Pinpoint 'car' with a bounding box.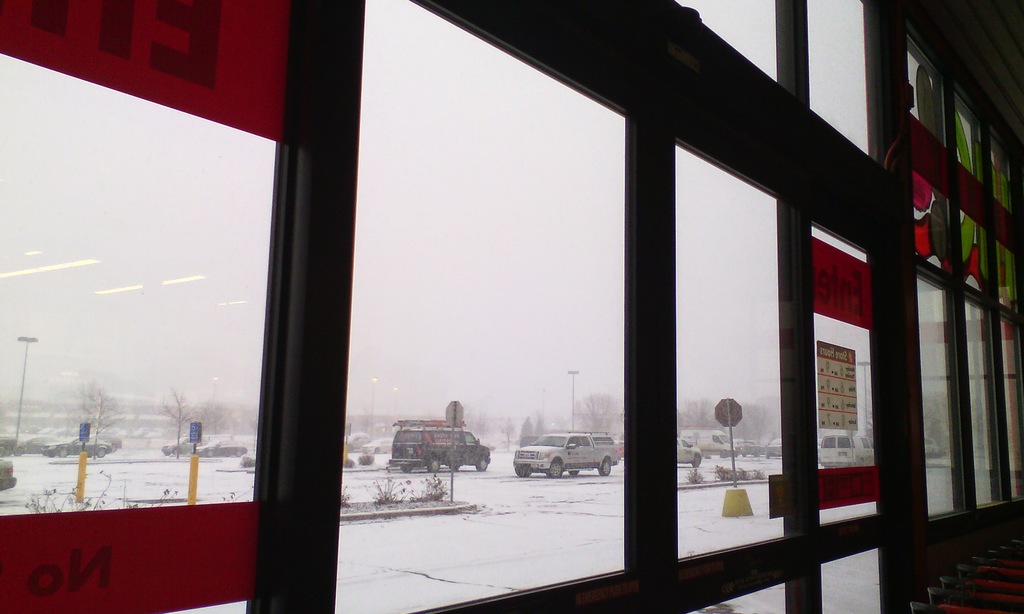
(822,433,874,467).
